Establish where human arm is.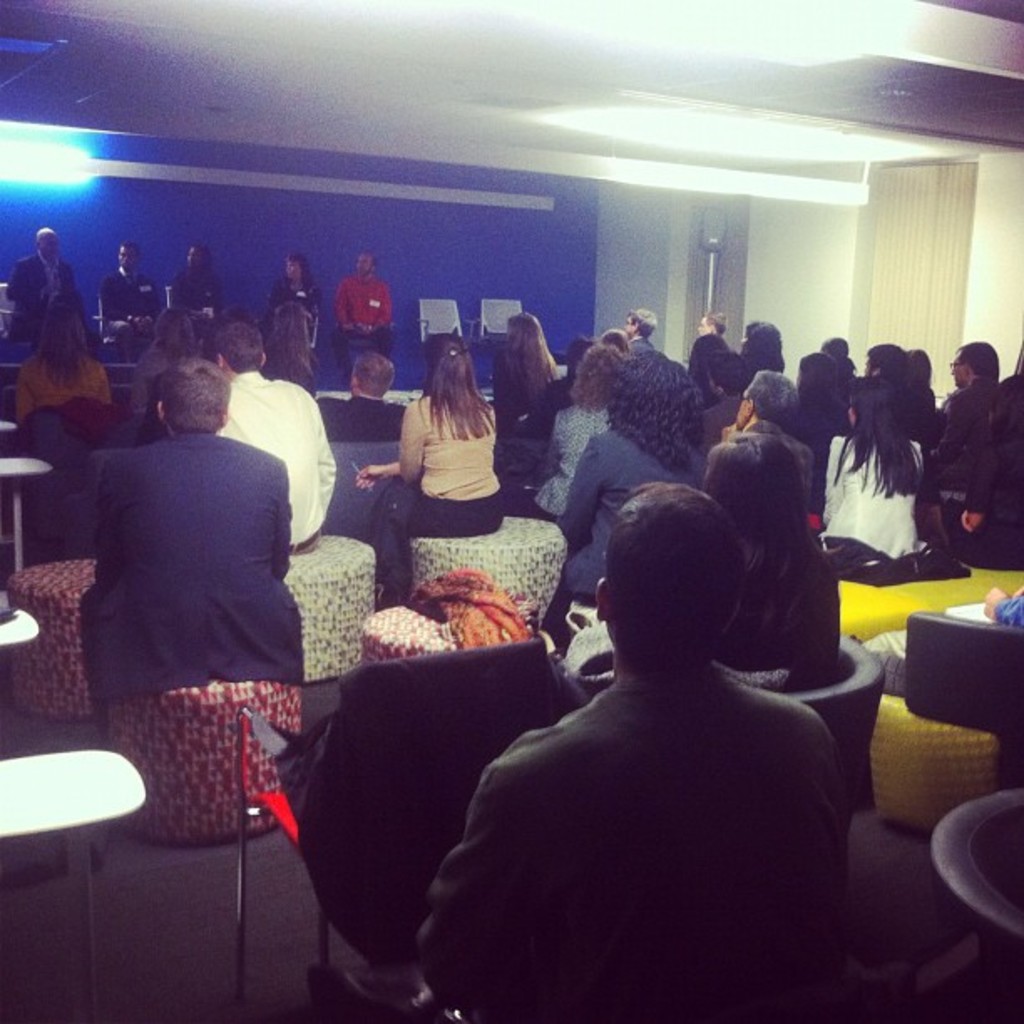
Established at pyautogui.locateOnScreen(395, 402, 430, 487).
